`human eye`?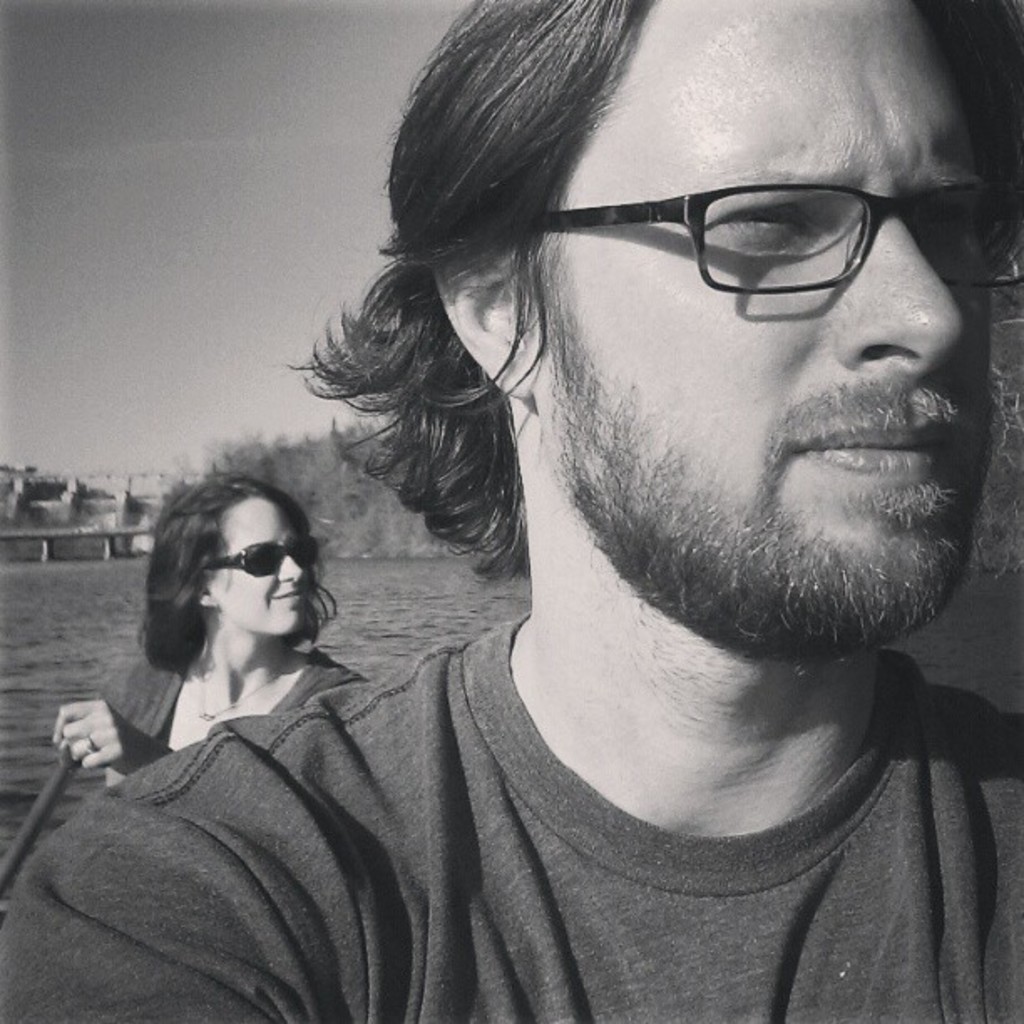
region(917, 189, 970, 229)
